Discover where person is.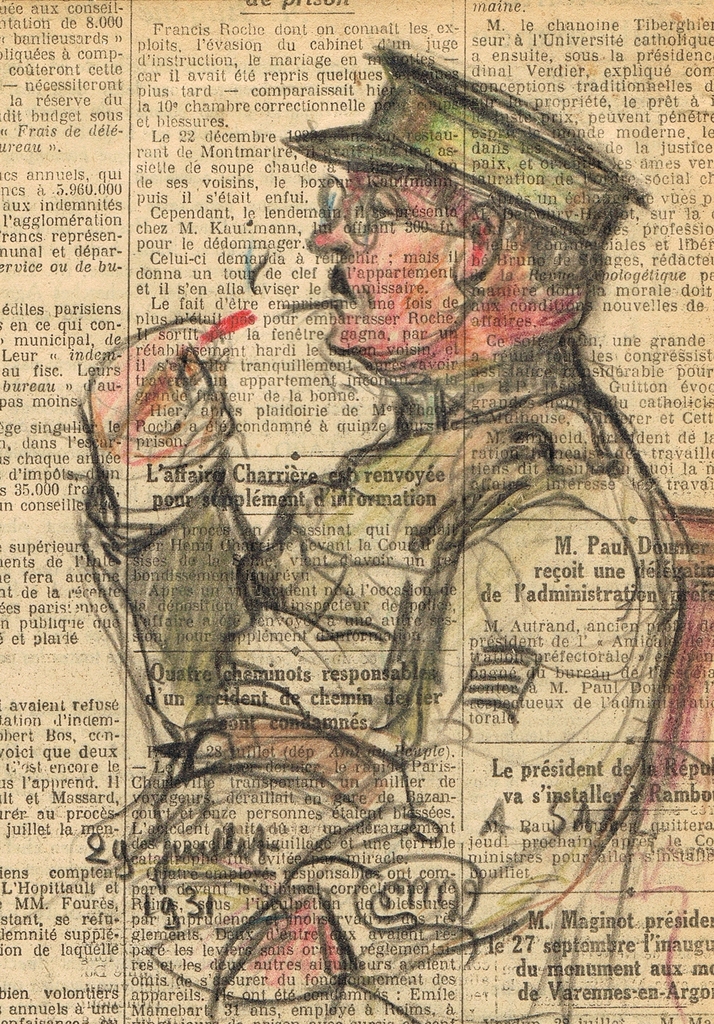
Discovered at region(76, 48, 683, 1023).
